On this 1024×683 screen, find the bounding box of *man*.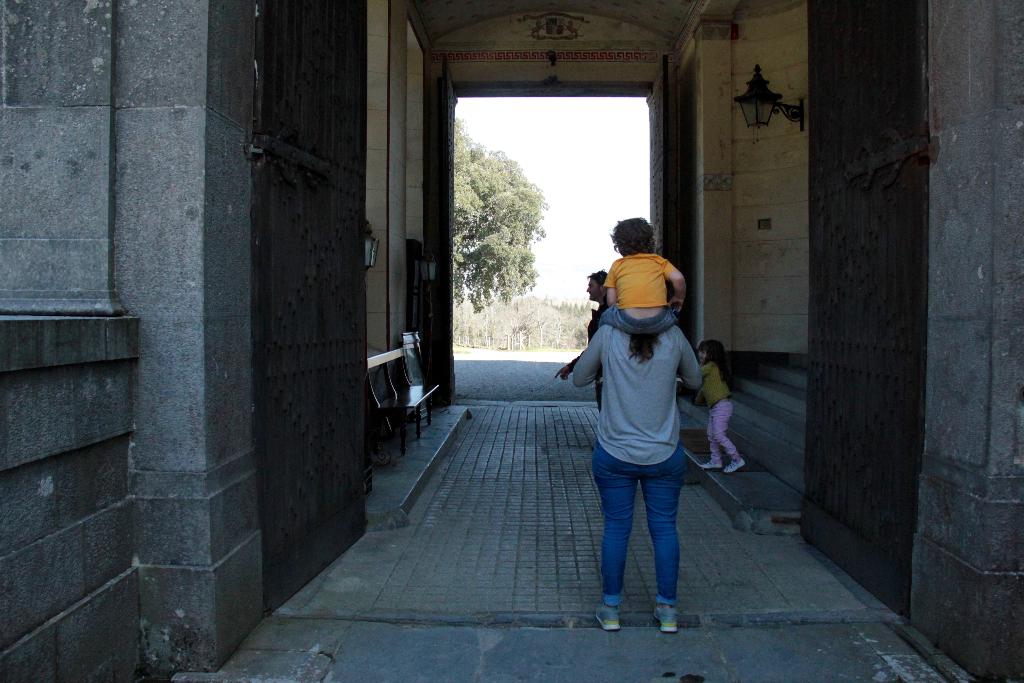
Bounding box: region(556, 268, 612, 417).
